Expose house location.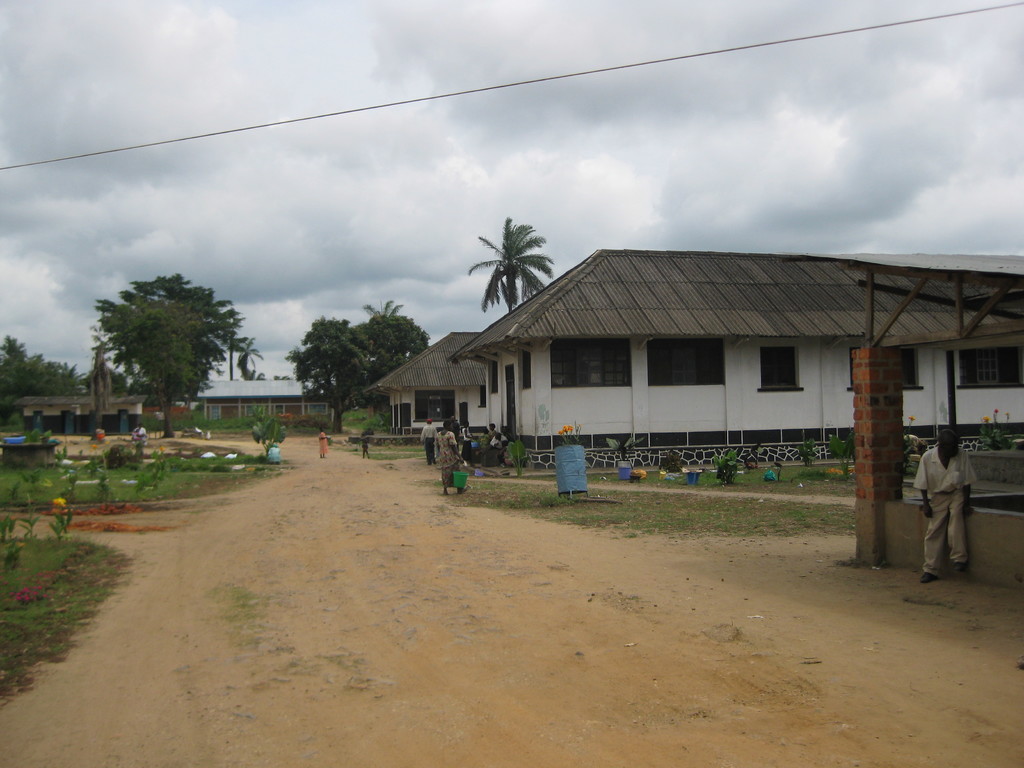
Exposed at 366,328,486,442.
